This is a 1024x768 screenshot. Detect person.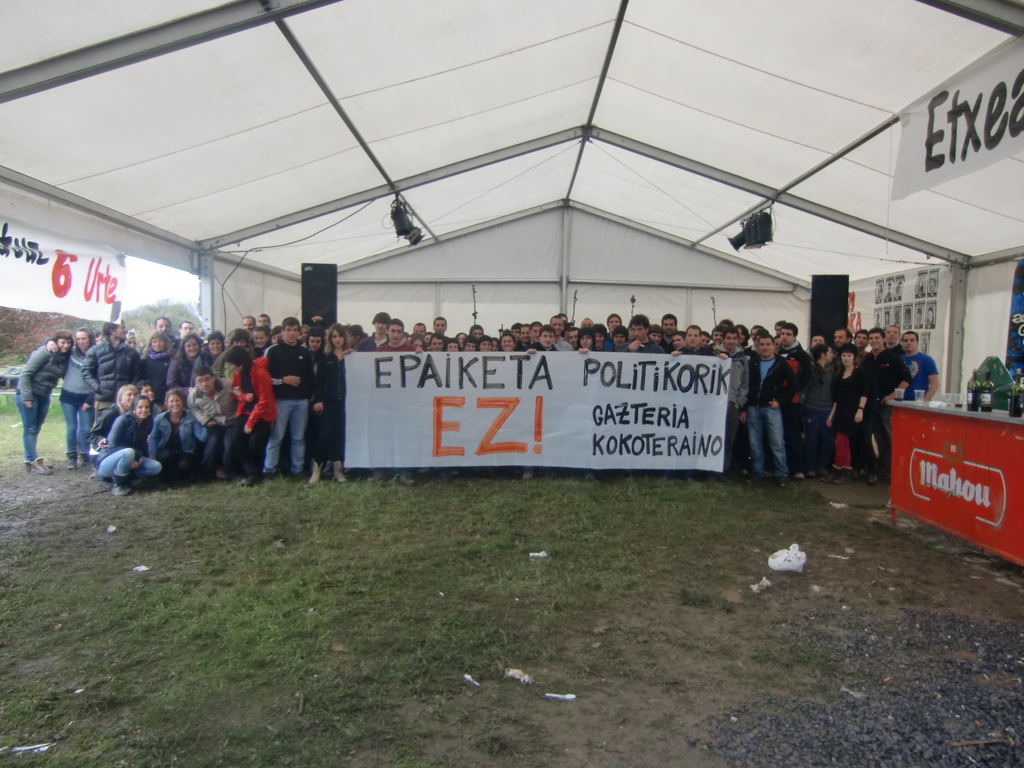
355 308 388 350.
